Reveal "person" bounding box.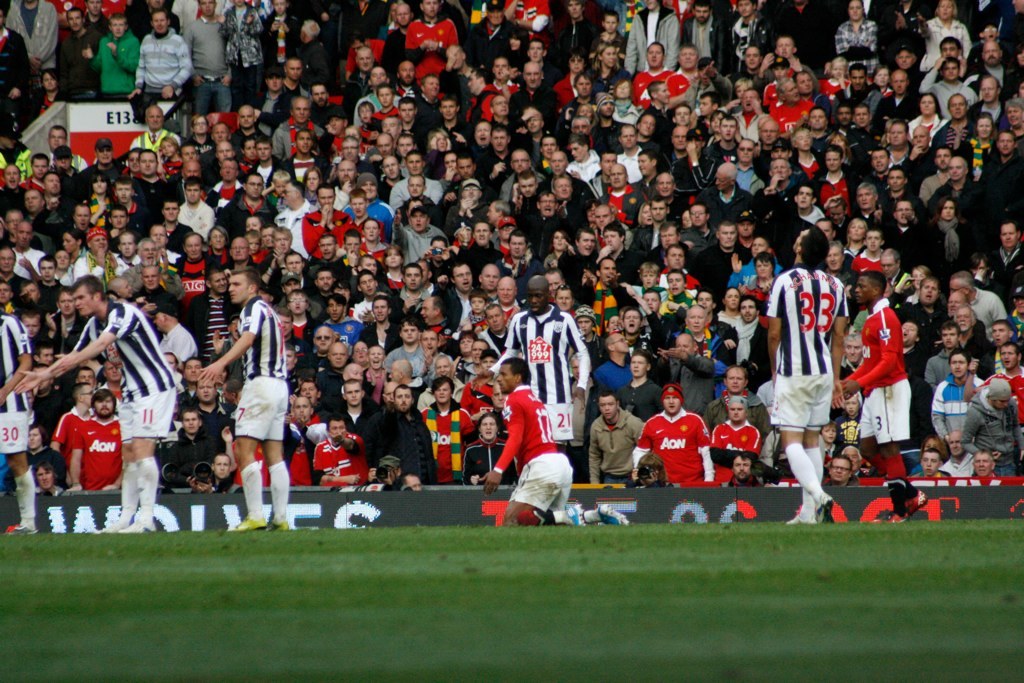
Revealed: {"left": 967, "top": 375, "right": 1023, "bottom": 476}.
